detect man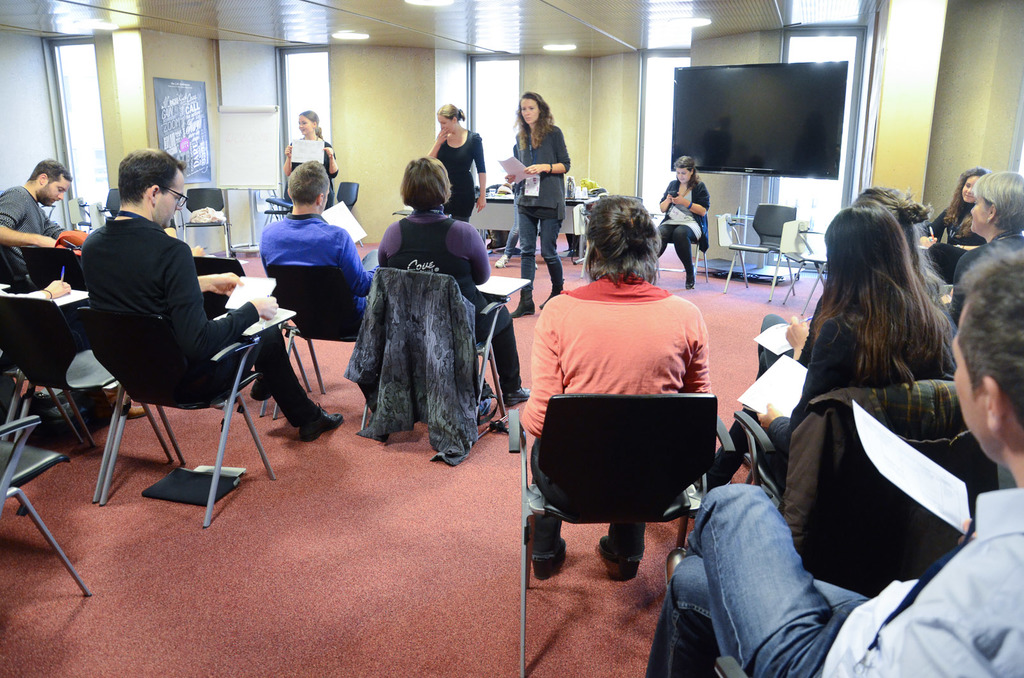
region(79, 146, 345, 444)
